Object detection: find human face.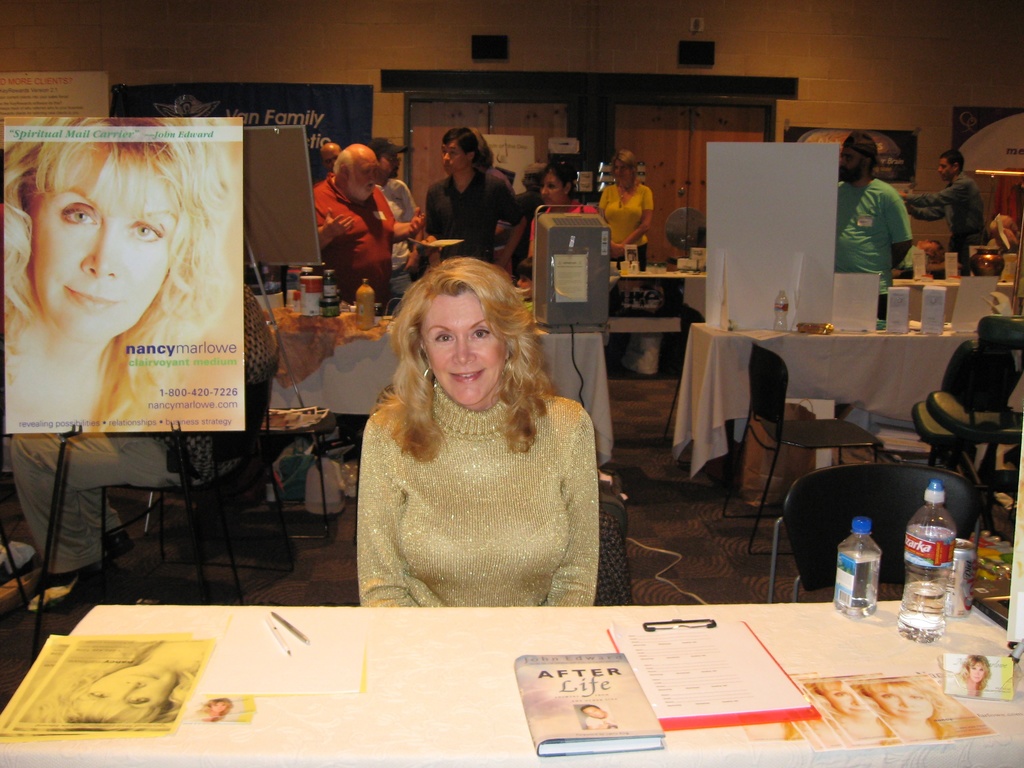
box=[214, 701, 233, 712].
